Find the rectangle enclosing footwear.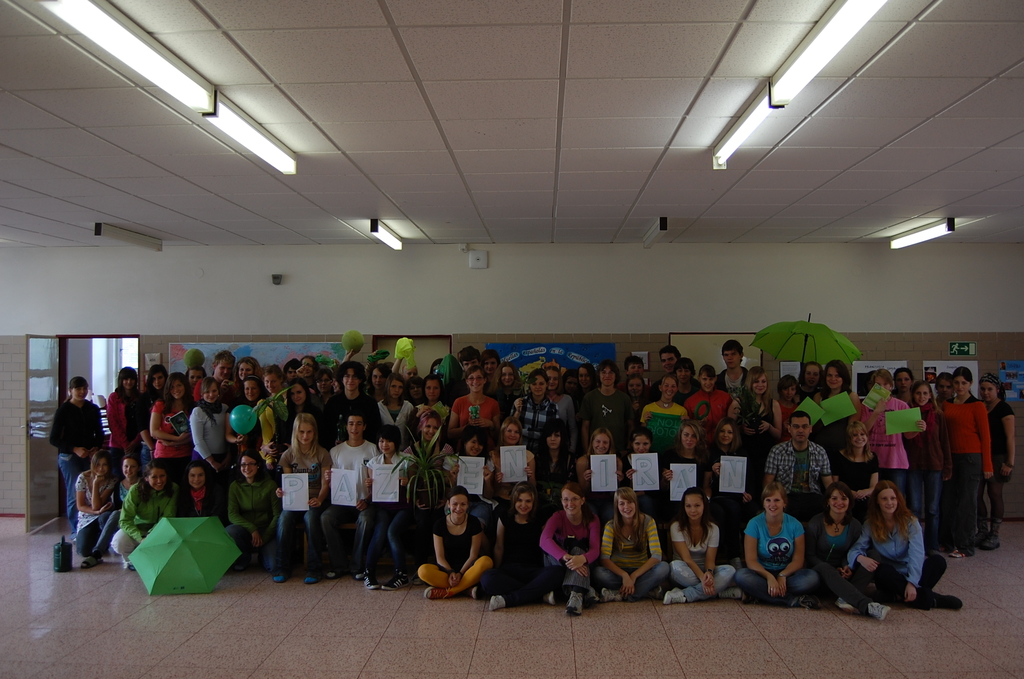
locate(865, 597, 889, 623).
